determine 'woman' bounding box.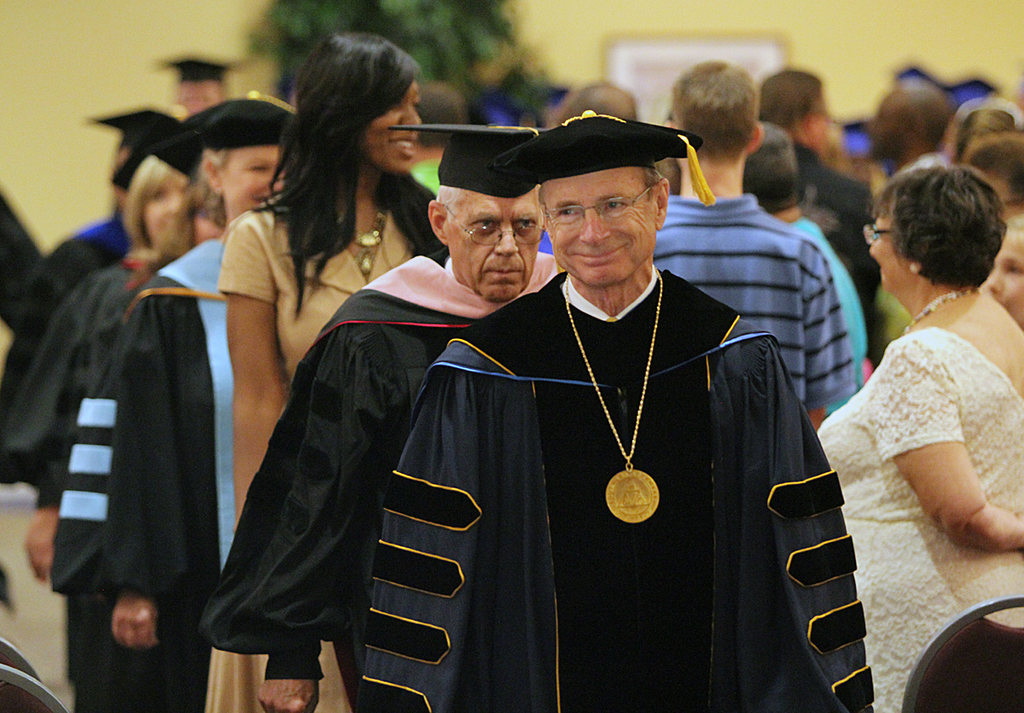
Determined: <box>814,166,1023,712</box>.
